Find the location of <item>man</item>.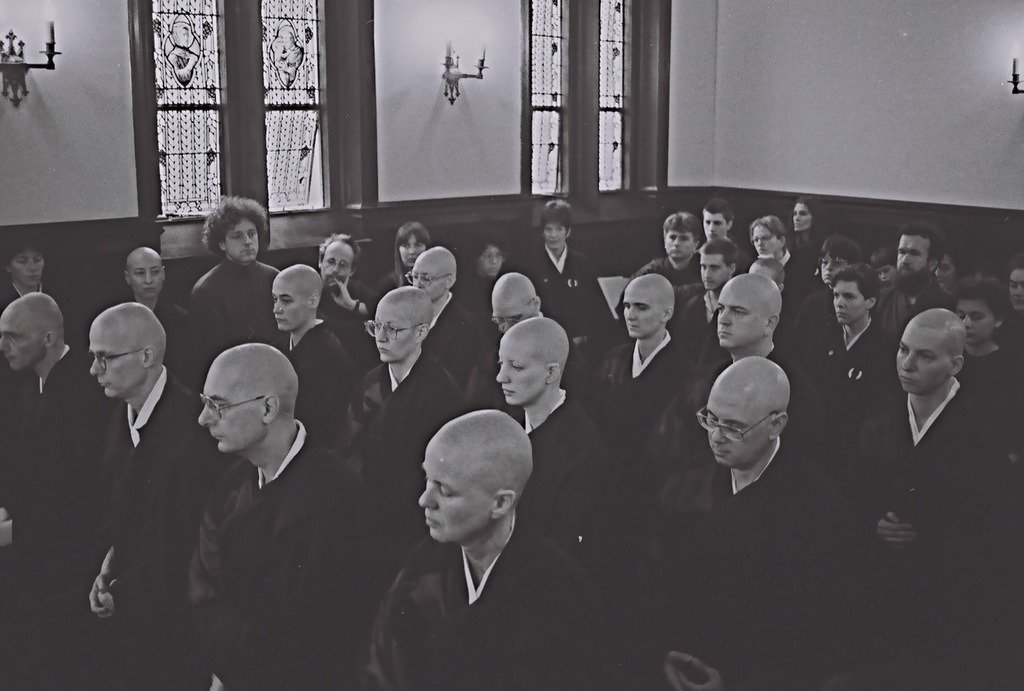
Location: (128,244,178,356).
